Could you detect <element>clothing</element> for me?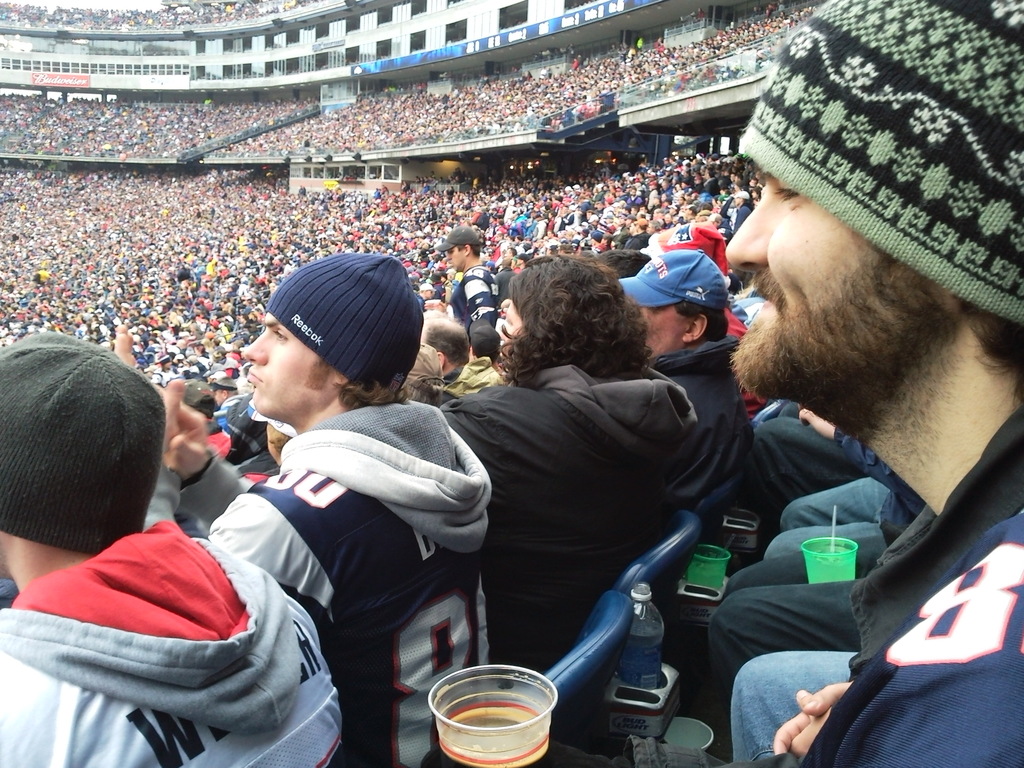
Detection result: BBox(764, 431, 923, 554).
